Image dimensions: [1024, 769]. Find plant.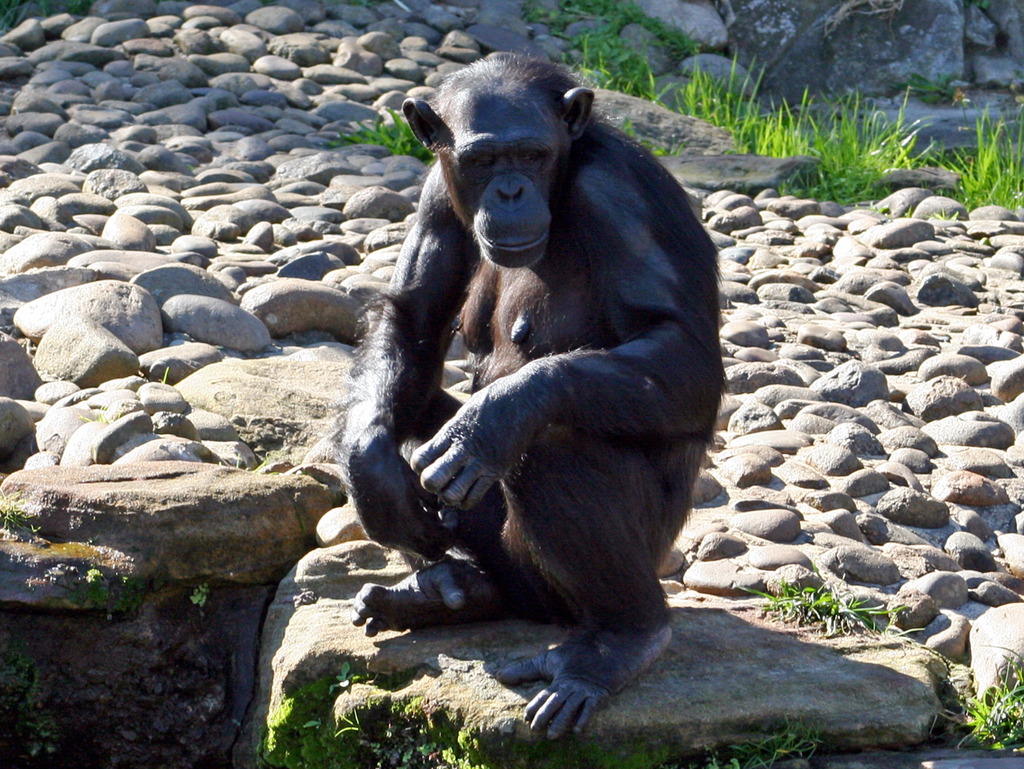
x1=0, y1=503, x2=42, y2=541.
